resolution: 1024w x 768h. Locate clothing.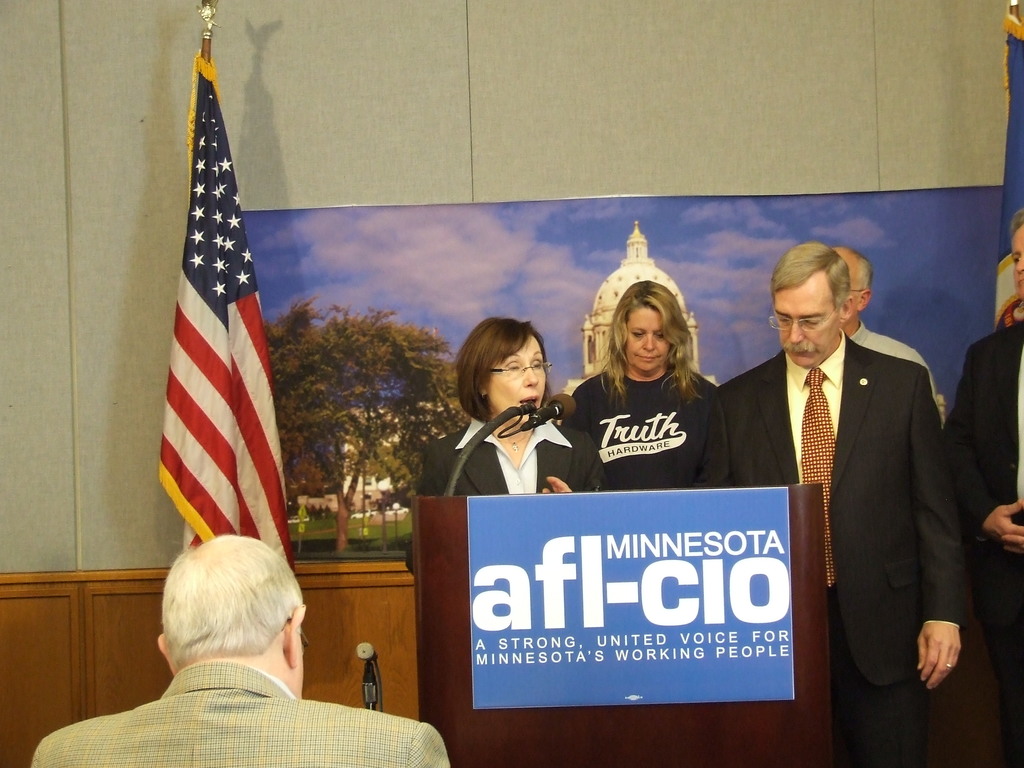
crop(701, 356, 968, 765).
